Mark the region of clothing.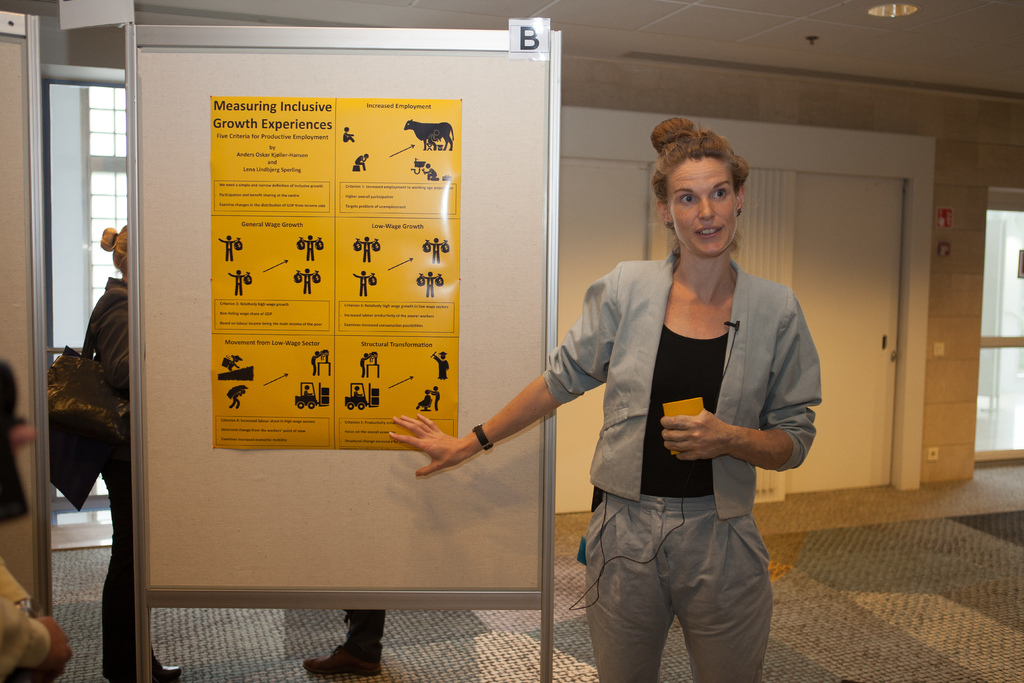
Region: bbox=(586, 493, 770, 682).
